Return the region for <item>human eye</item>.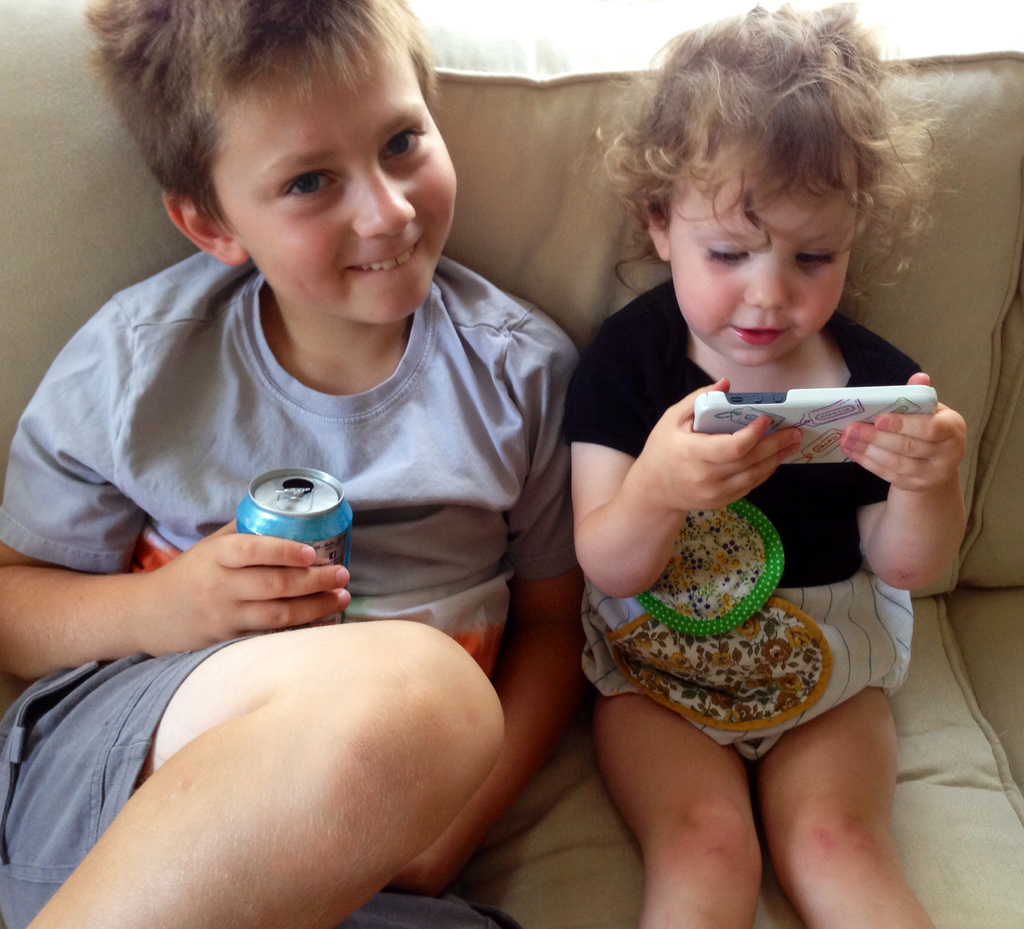
bbox=[387, 132, 425, 165].
